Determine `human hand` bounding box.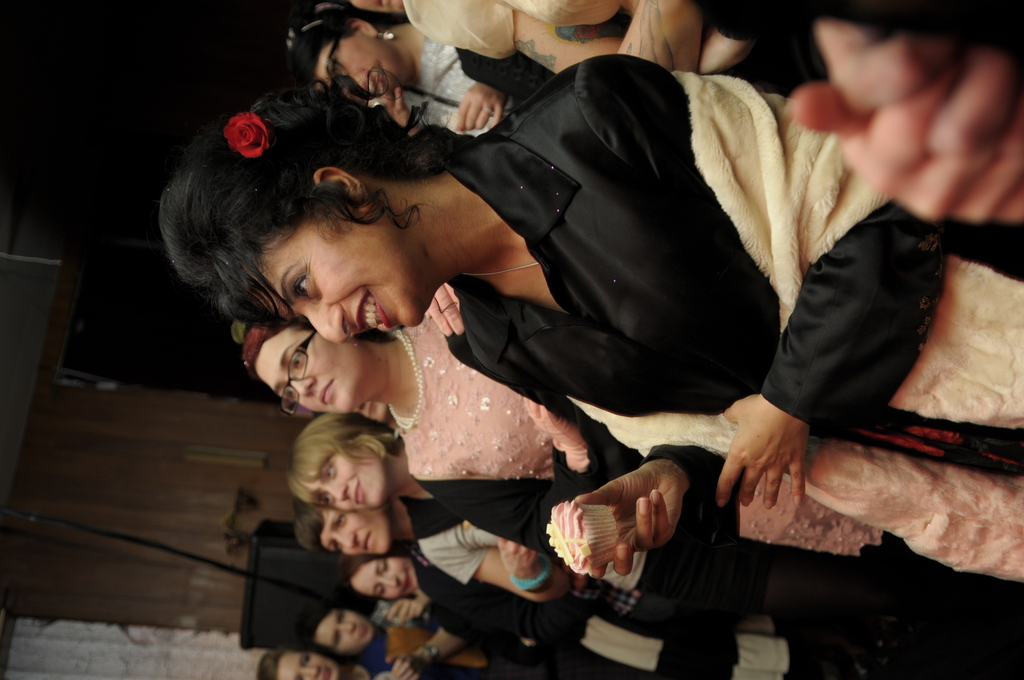
Determined: {"x1": 358, "y1": 72, "x2": 416, "y2": 135}.
